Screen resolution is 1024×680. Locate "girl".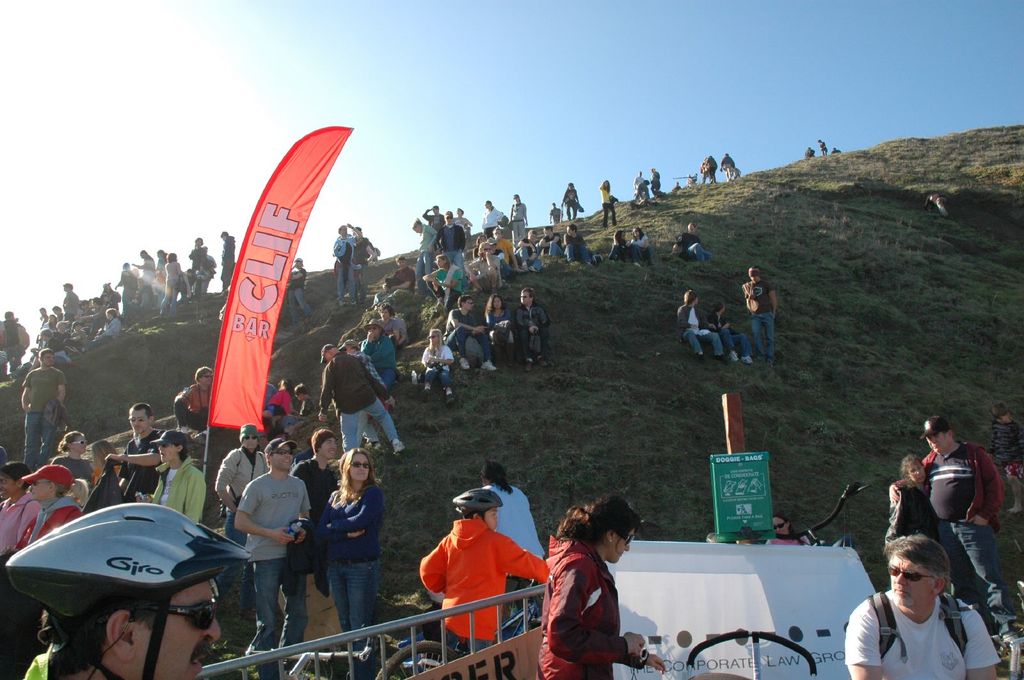
157 253 183 316.
